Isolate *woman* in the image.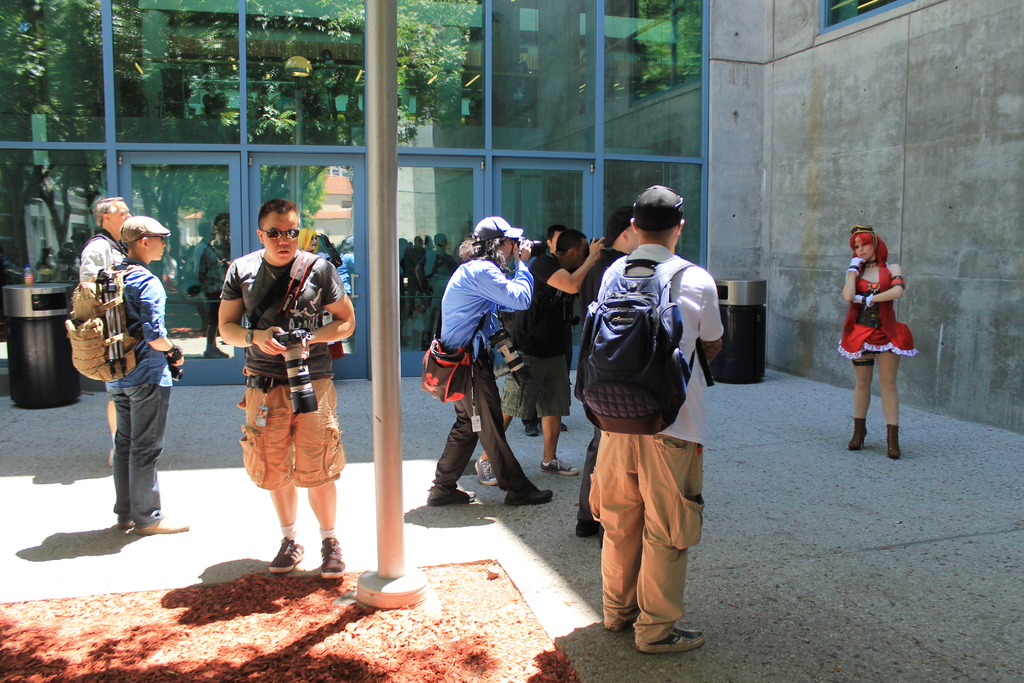
Isolated region: rect(819, 217, 920, 475).
